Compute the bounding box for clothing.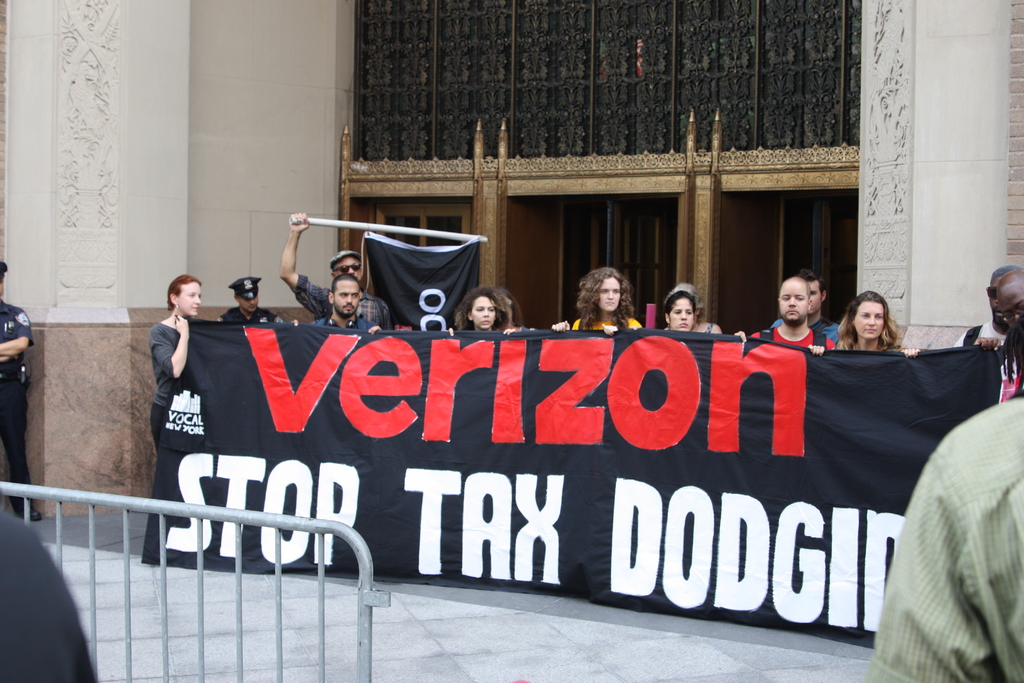
left=513, top=326, right=534, bottom=332.
